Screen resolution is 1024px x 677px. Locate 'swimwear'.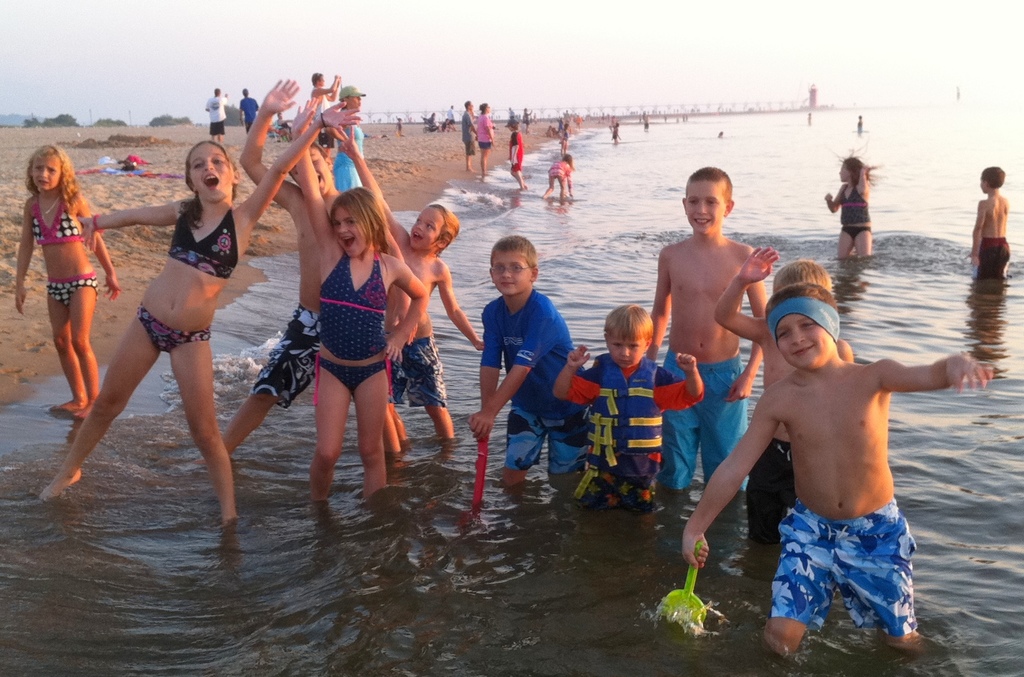
(973,237,1015,282).
